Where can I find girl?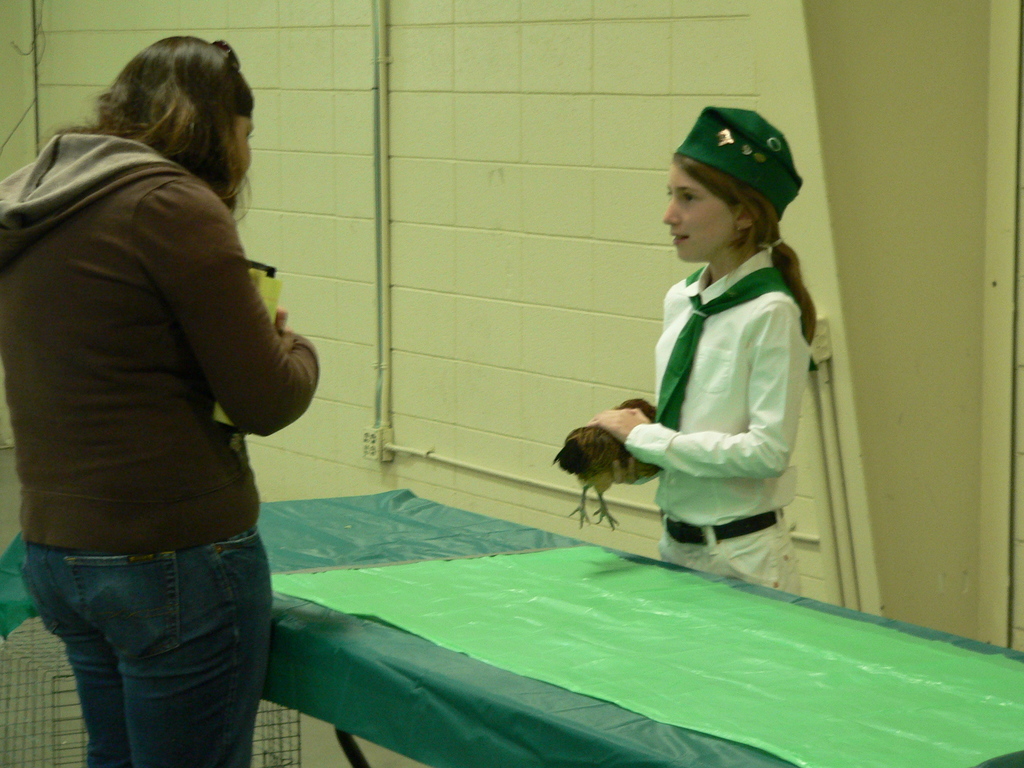
You can find it at rect(592, 105, 815, 600).
